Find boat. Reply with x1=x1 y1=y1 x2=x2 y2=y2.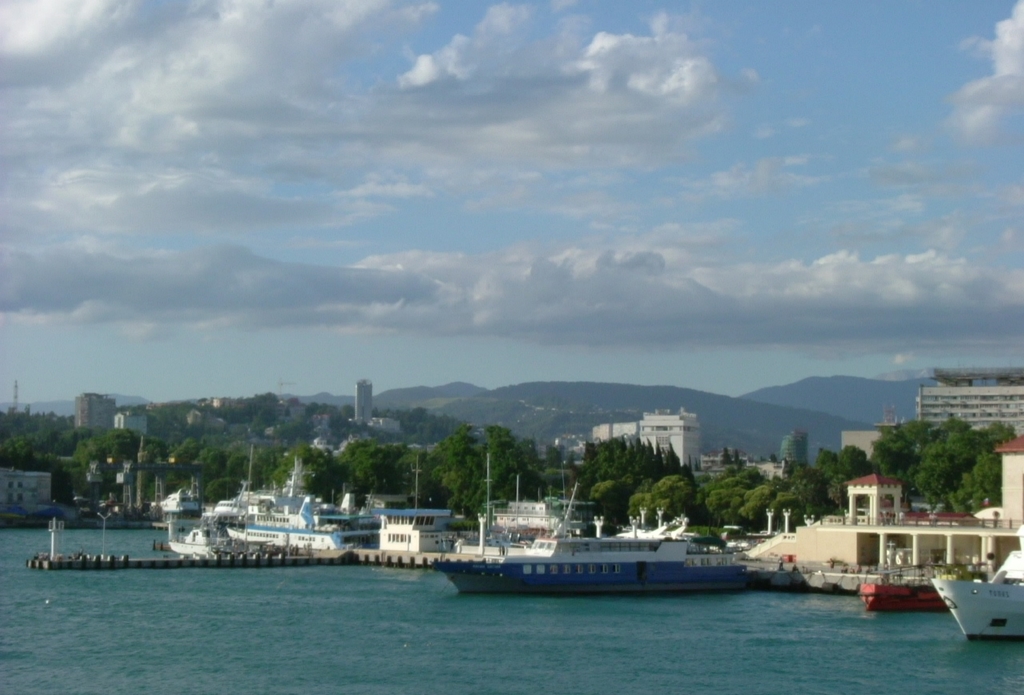
x1=228 y1=500 x2=356 y2=548.
